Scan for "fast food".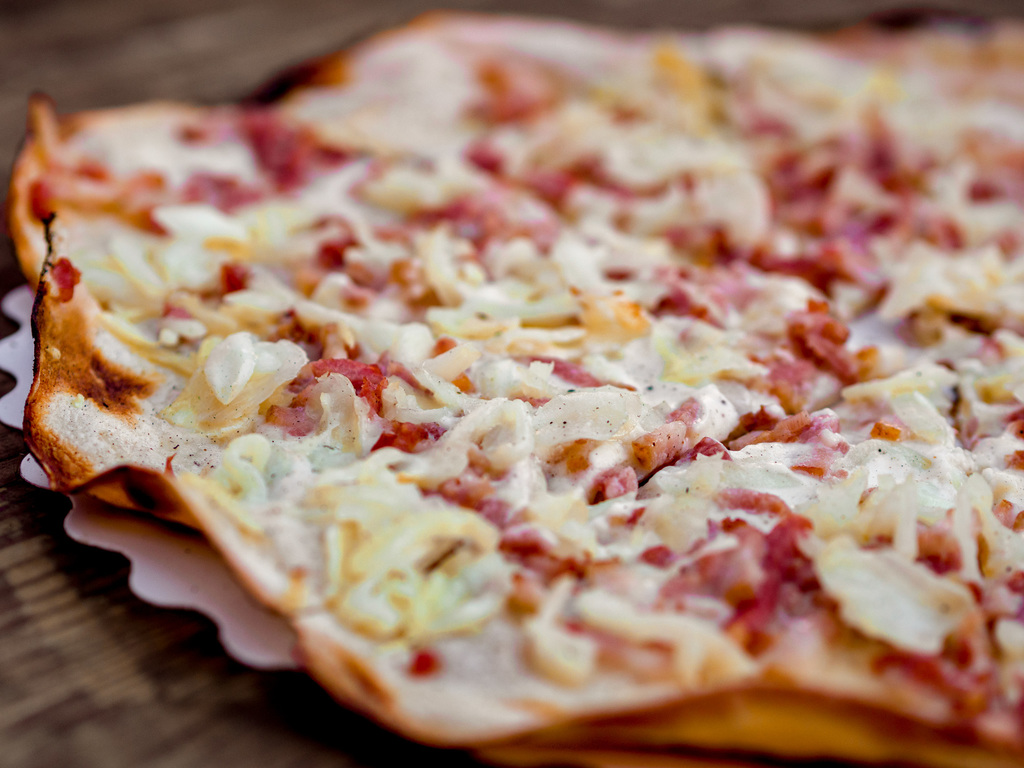
Scan result: [left=13, top=33, right=1017, bottom=766].
